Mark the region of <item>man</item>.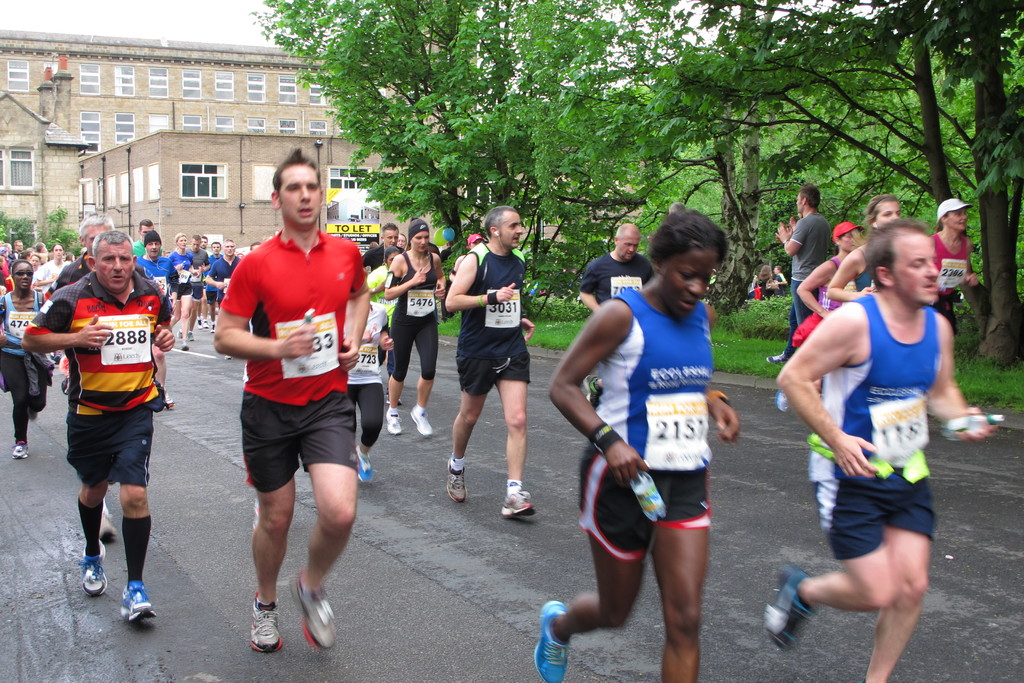
Region: 184,232,211,342.
